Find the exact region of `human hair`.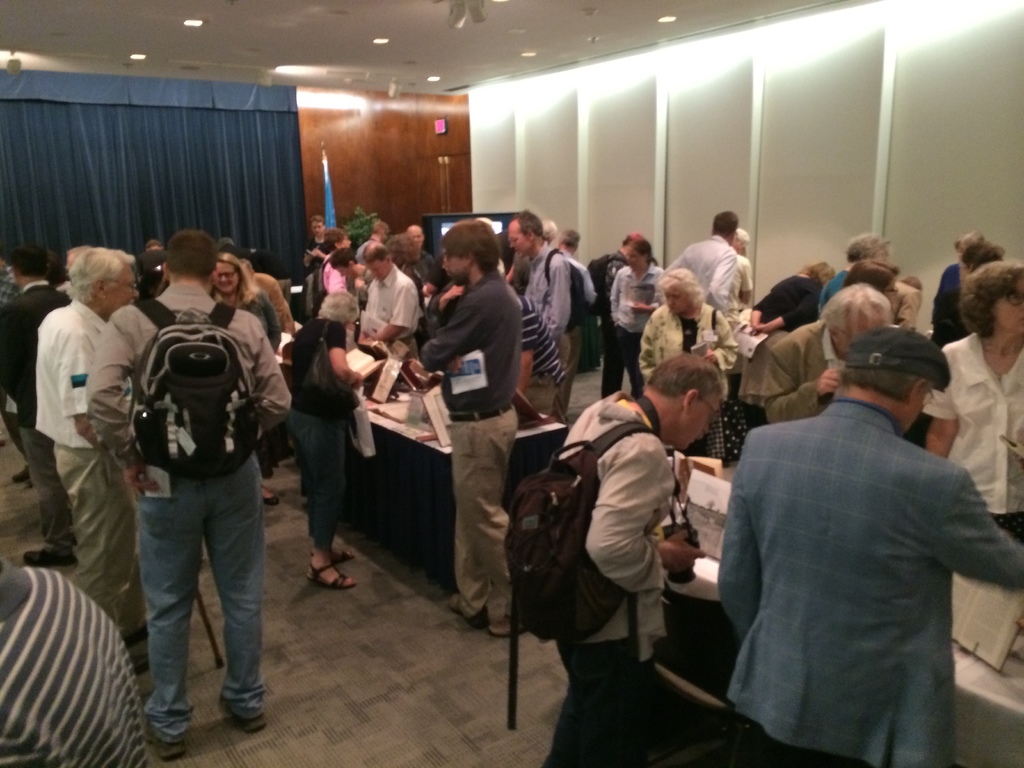
Exact region: x1=819, y1=280, x2=893, y2=331.
